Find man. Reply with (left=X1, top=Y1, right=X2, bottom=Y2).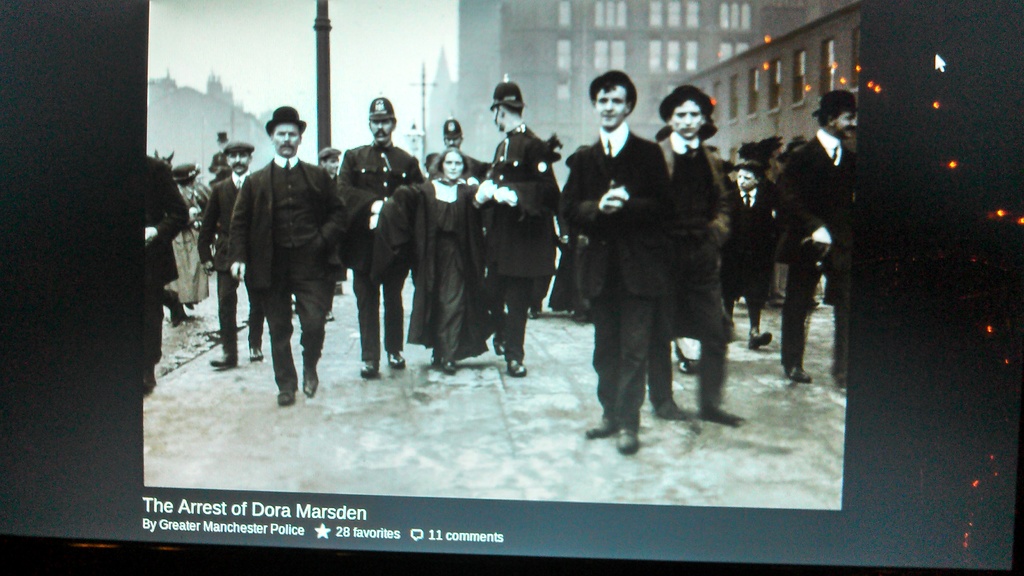
(left=483, top=74, right=561, bottom=371).
